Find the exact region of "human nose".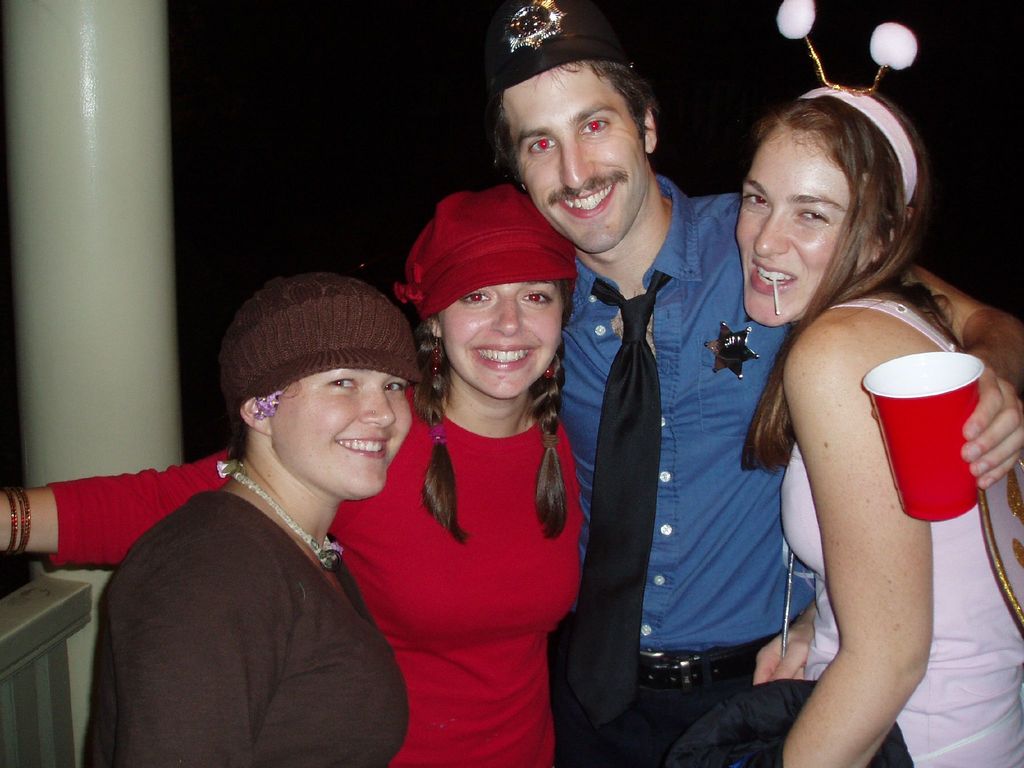
Exact region: <box>355,388,396,431</box>.
